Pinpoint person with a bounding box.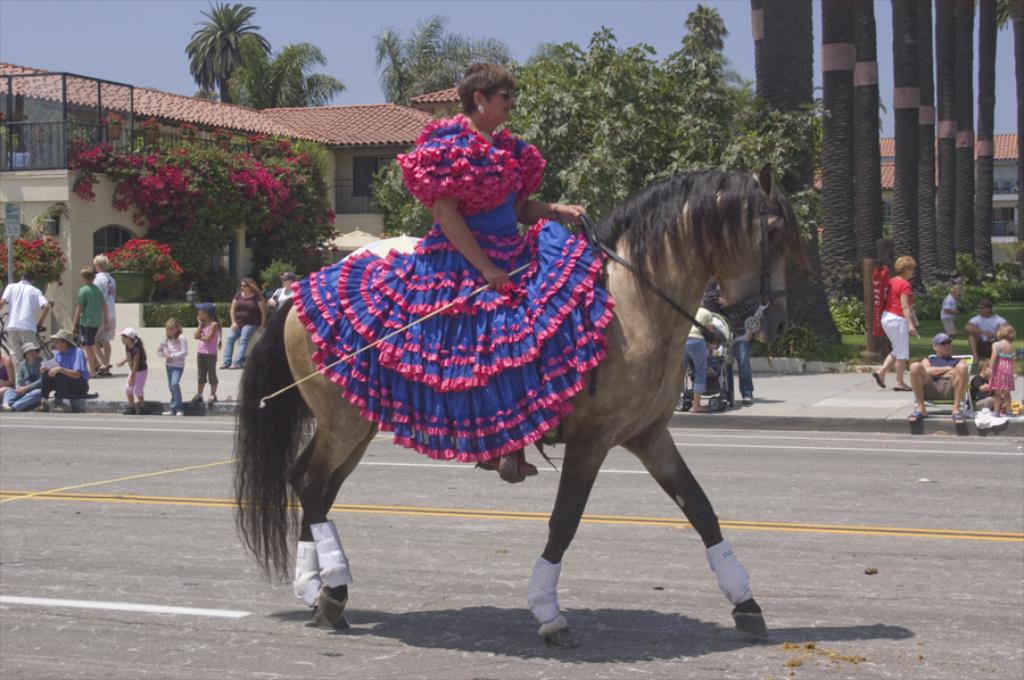
box=[0, 339, 50, 412].
